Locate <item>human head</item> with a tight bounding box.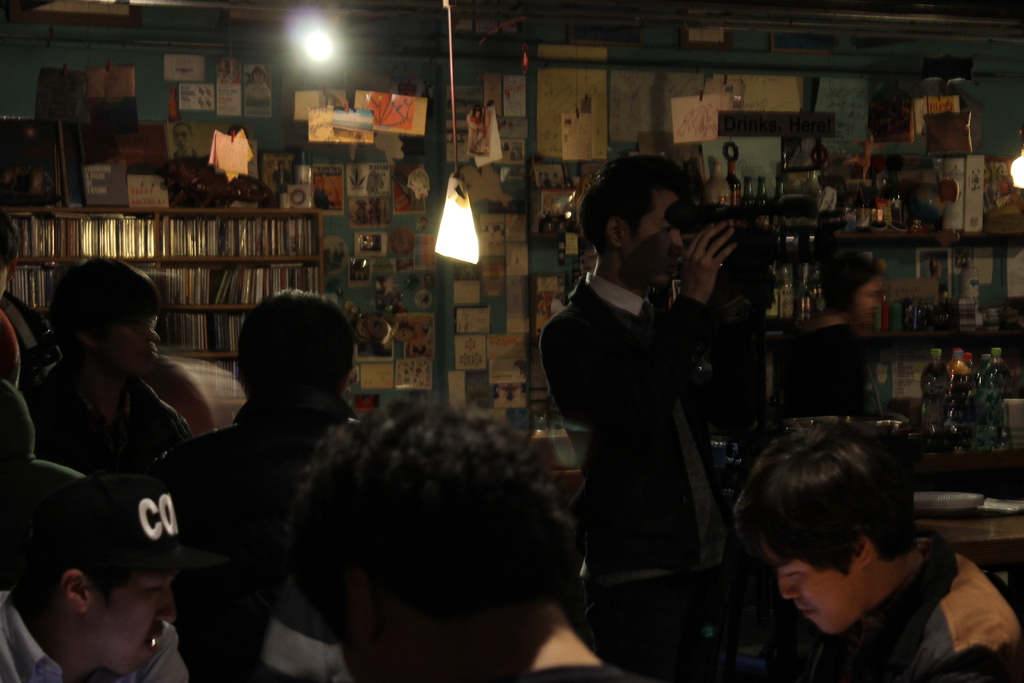
235:284:362:399.
